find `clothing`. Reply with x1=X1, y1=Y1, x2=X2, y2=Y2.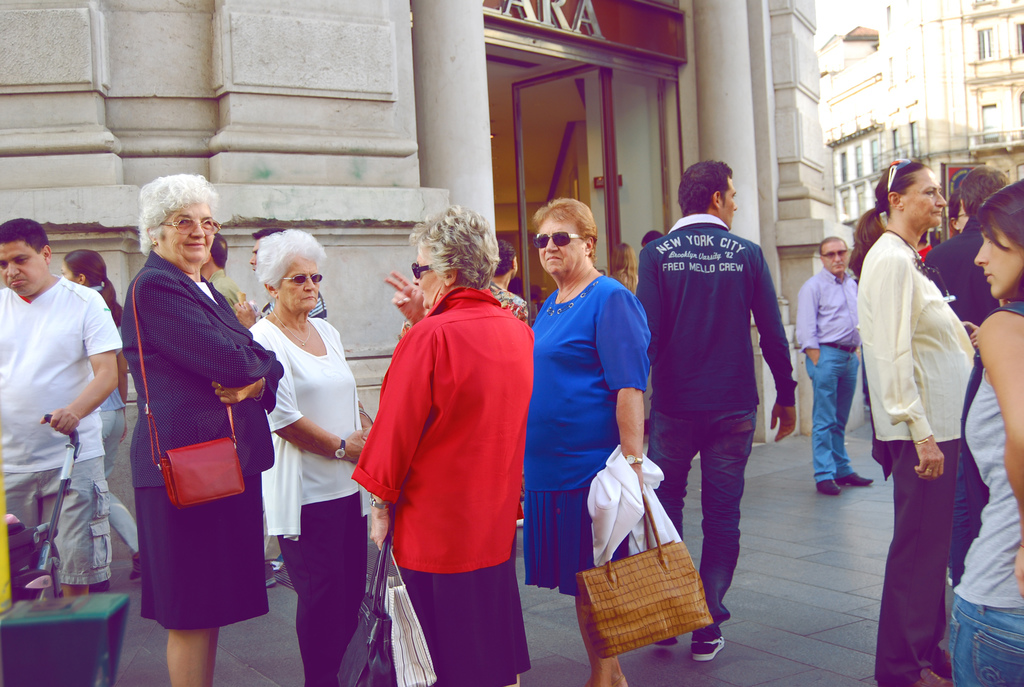
x1=529, y1=275, x2=654, y2=500.
